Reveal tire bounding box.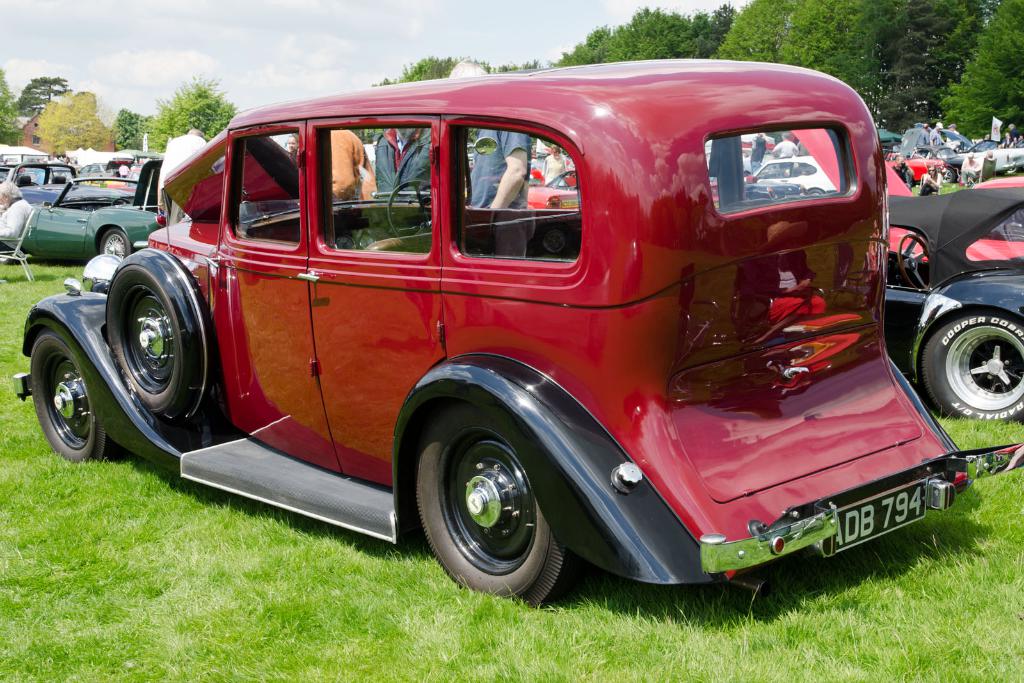
Revealed: (x1=807, y1=187, x2=824, y2=196).
